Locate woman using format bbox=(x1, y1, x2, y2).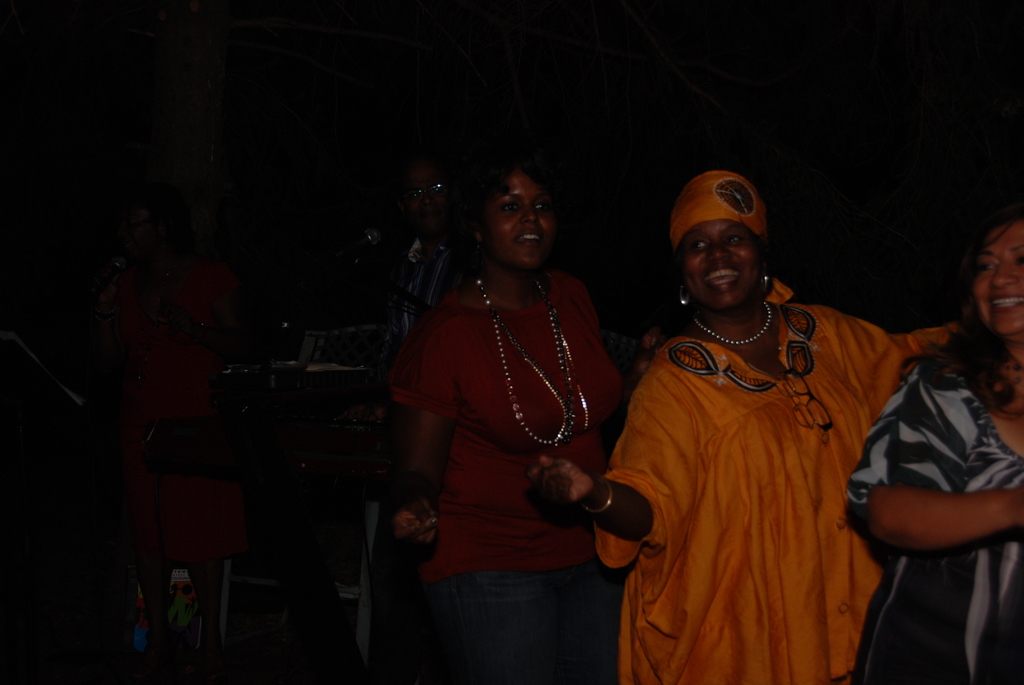
bbox=(382, 143, 630, 669).
